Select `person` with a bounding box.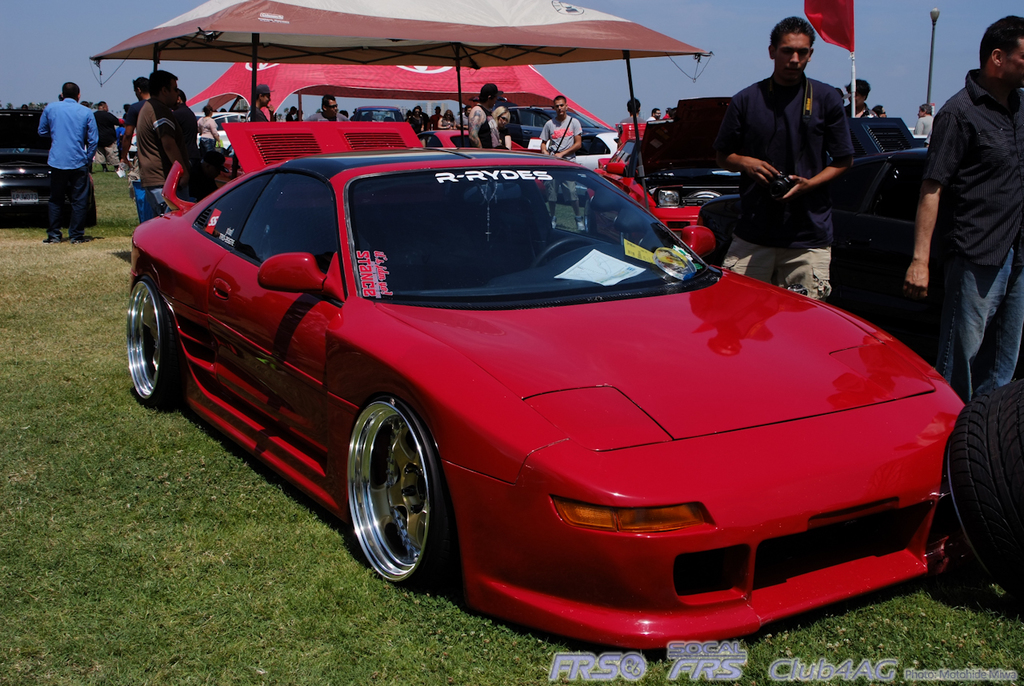
pyautogui.locateOnScreen(91, 101, 120, 171).
